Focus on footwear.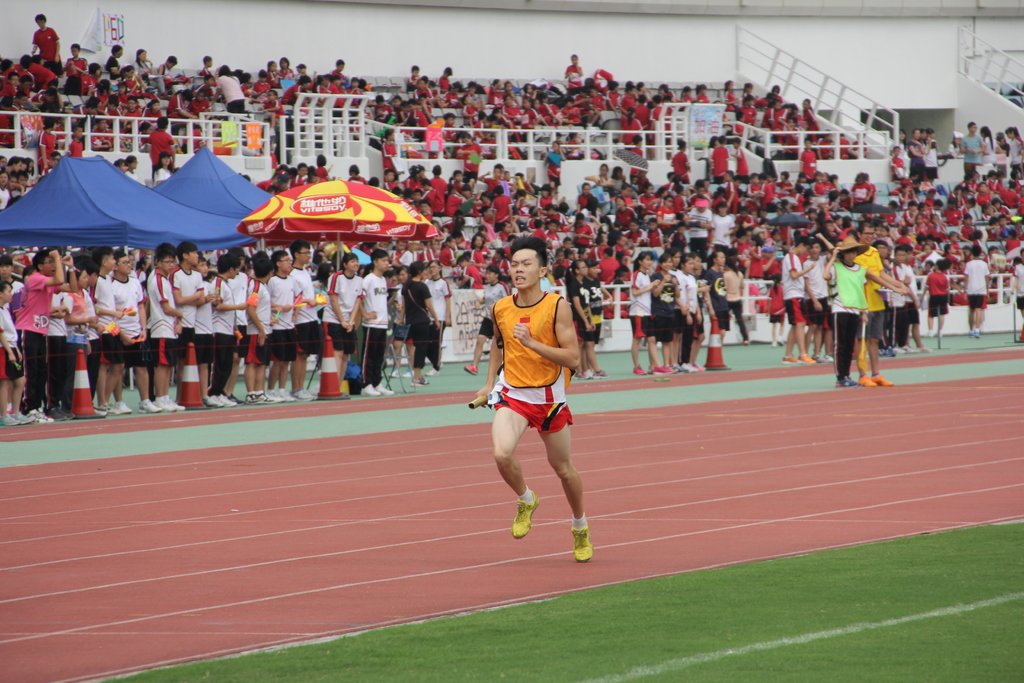
Focused at {"left": 860, "top": 375, "right": 876, "bottom": 386}.
